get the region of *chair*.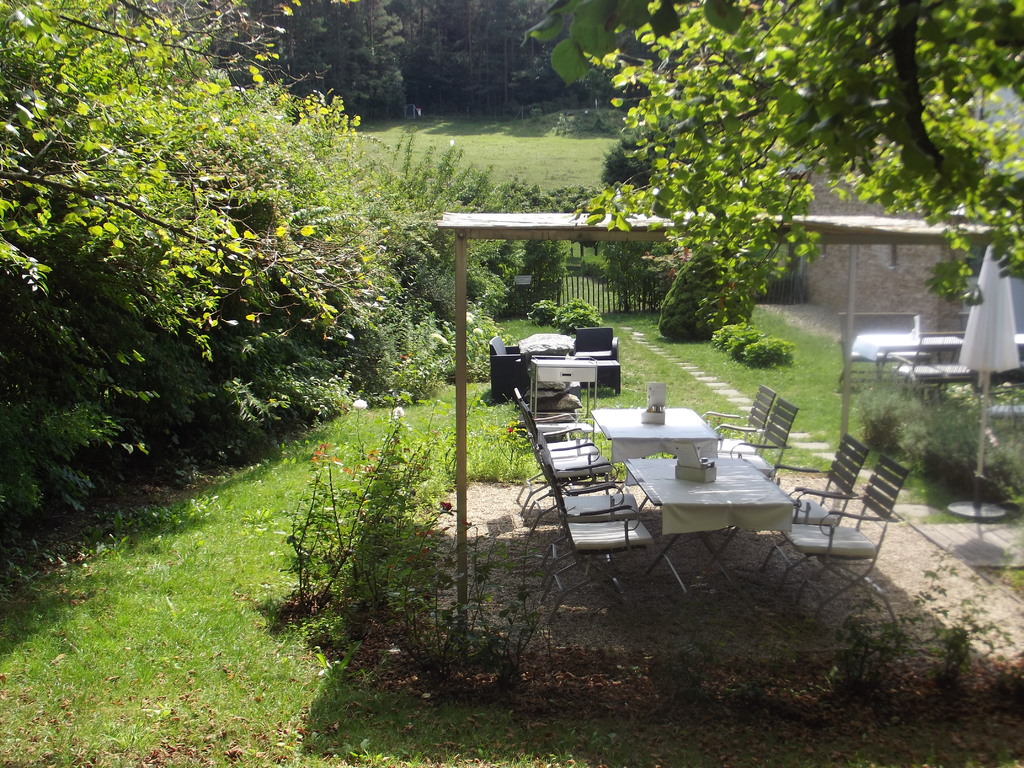
[540, 466, 657, 614].
